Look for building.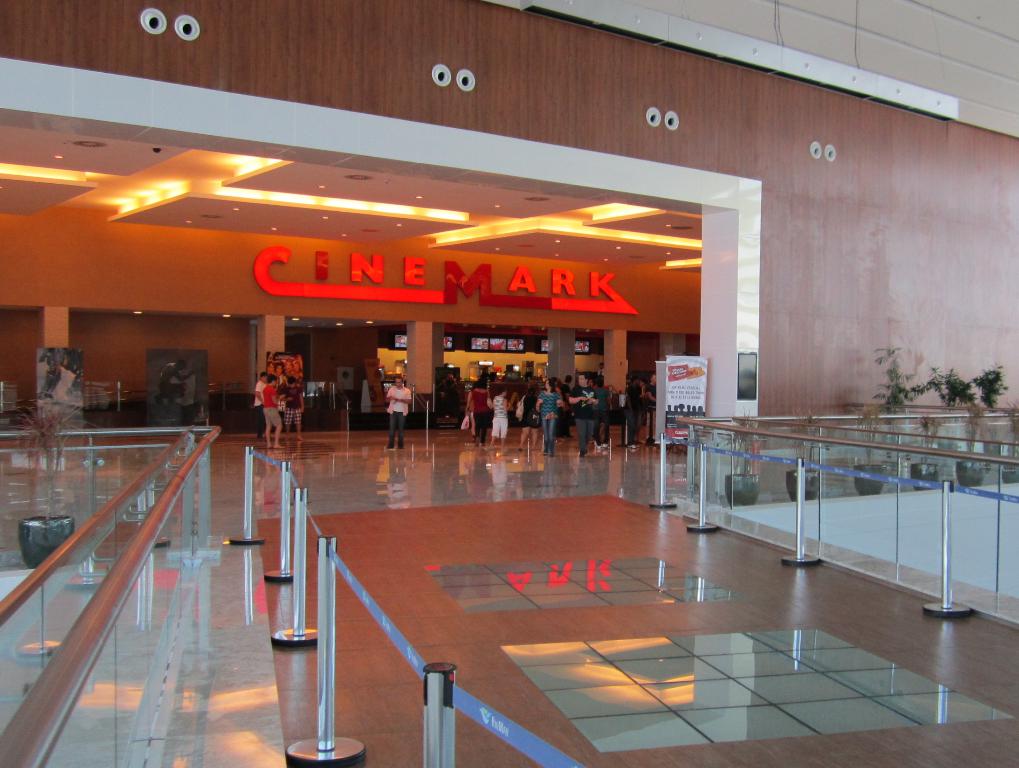
Found: pyautogui.locateOnScreen(0, 0, 1018, 767).
